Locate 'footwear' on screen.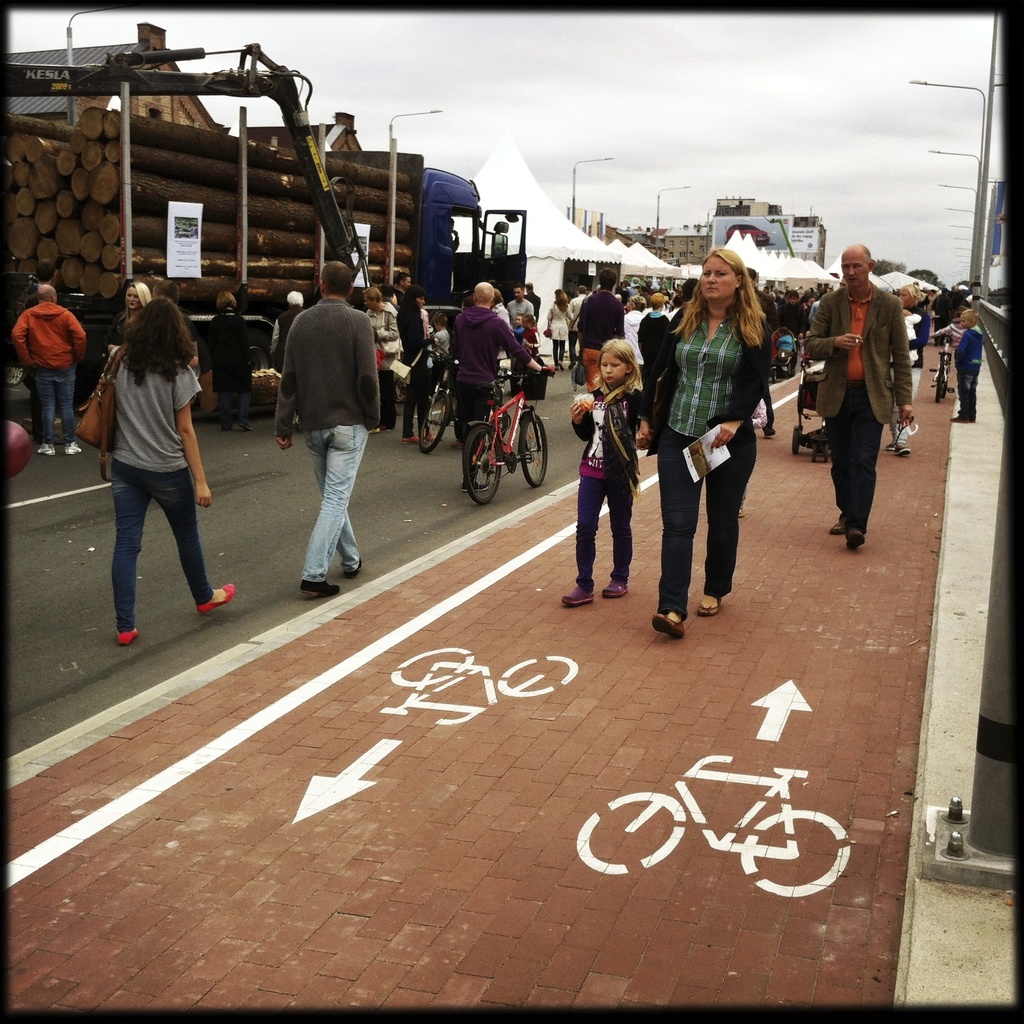
On screen at 301/578/342/598.
